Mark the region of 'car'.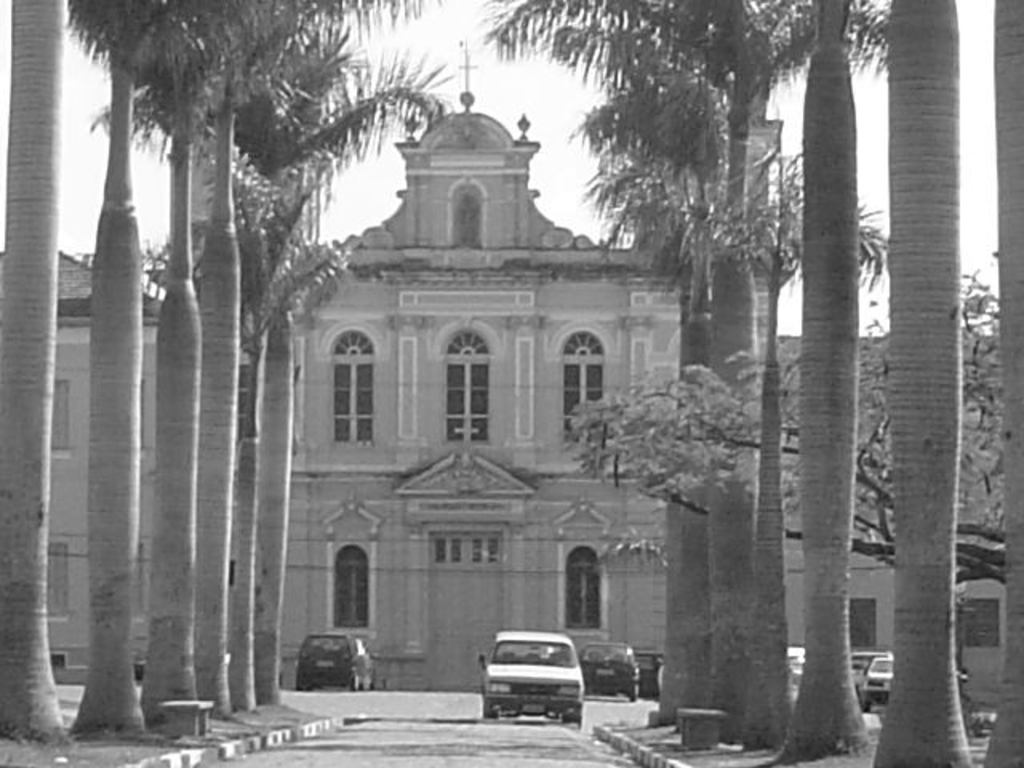
Region: <box>581,651,637,699</box>.
